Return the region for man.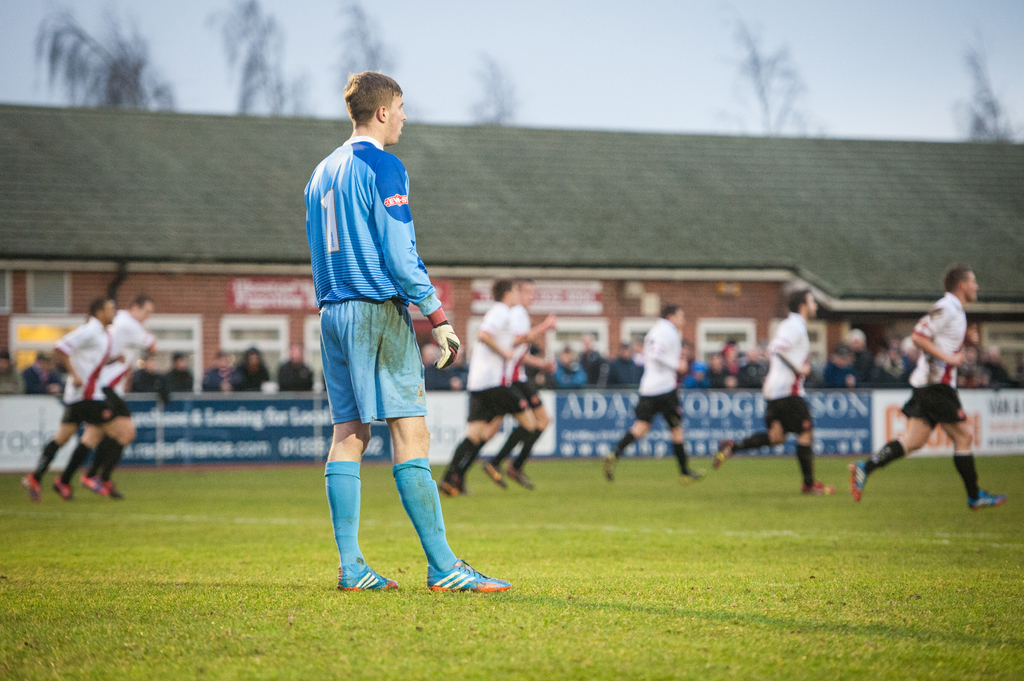
crop(461, 275, 559, 492).
